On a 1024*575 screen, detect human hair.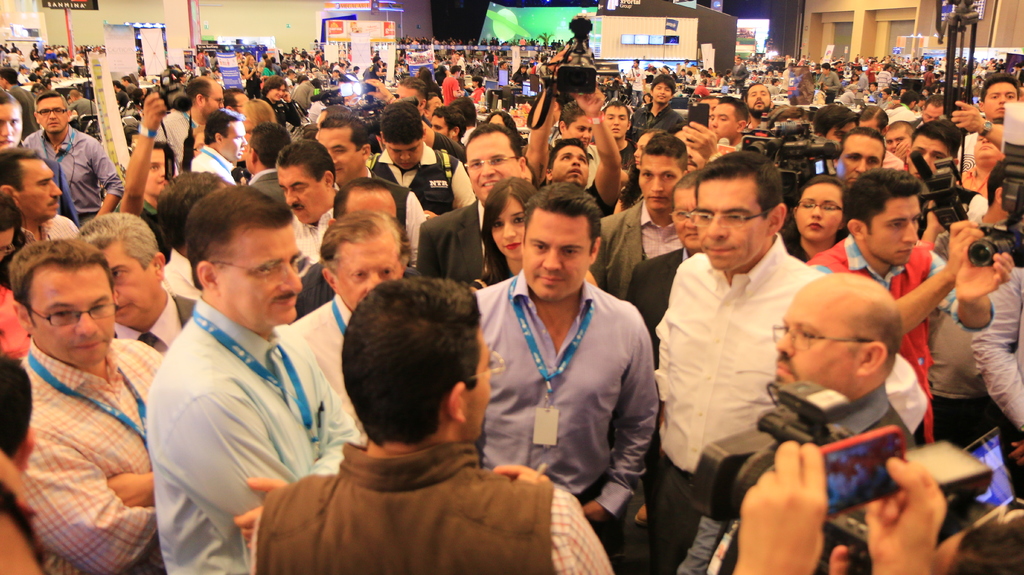
rect(899, 91, 921, 105).
